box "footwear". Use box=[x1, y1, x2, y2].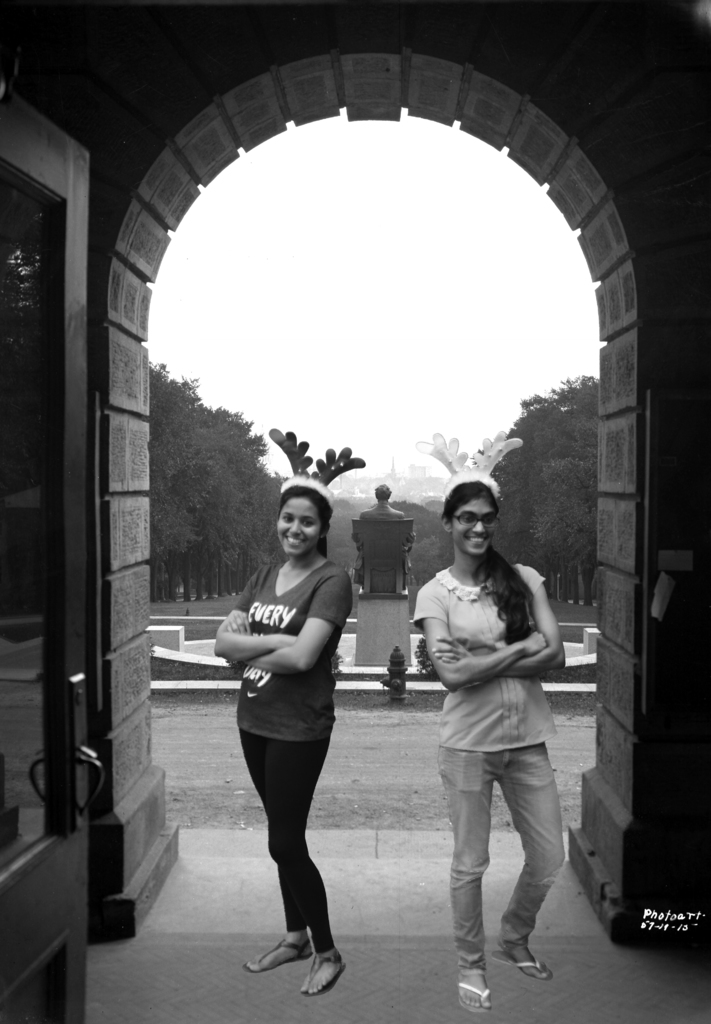
box=[454, 981, 496, 1018].
